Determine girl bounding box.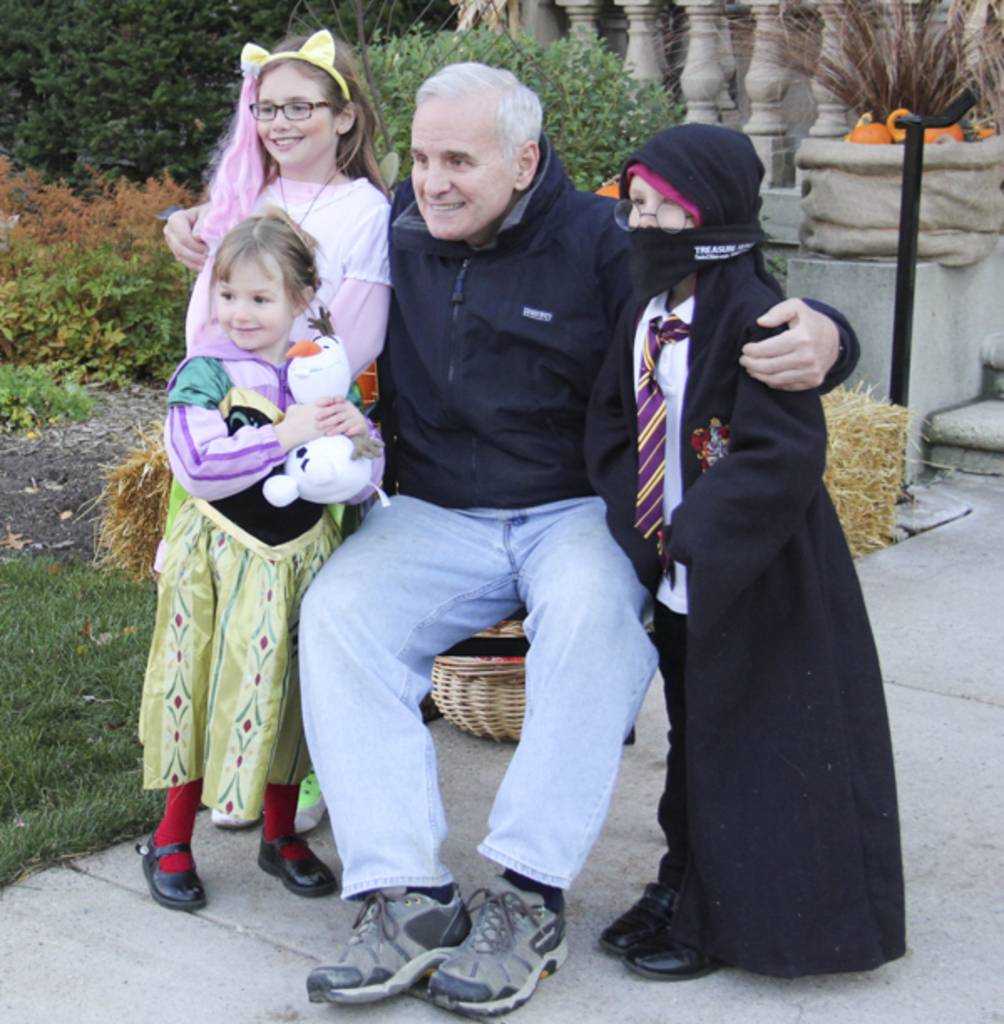
Determined: bbox=(134, 194, 385, 914).
